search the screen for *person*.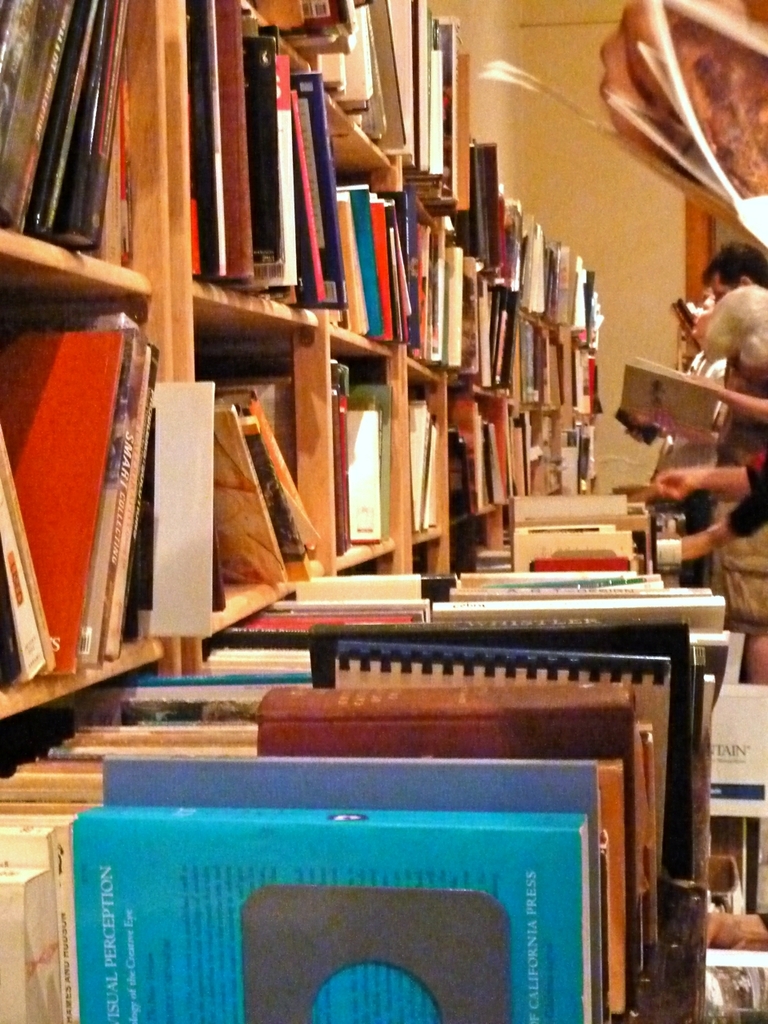
Found at rect(639, 290, 767, 624).
